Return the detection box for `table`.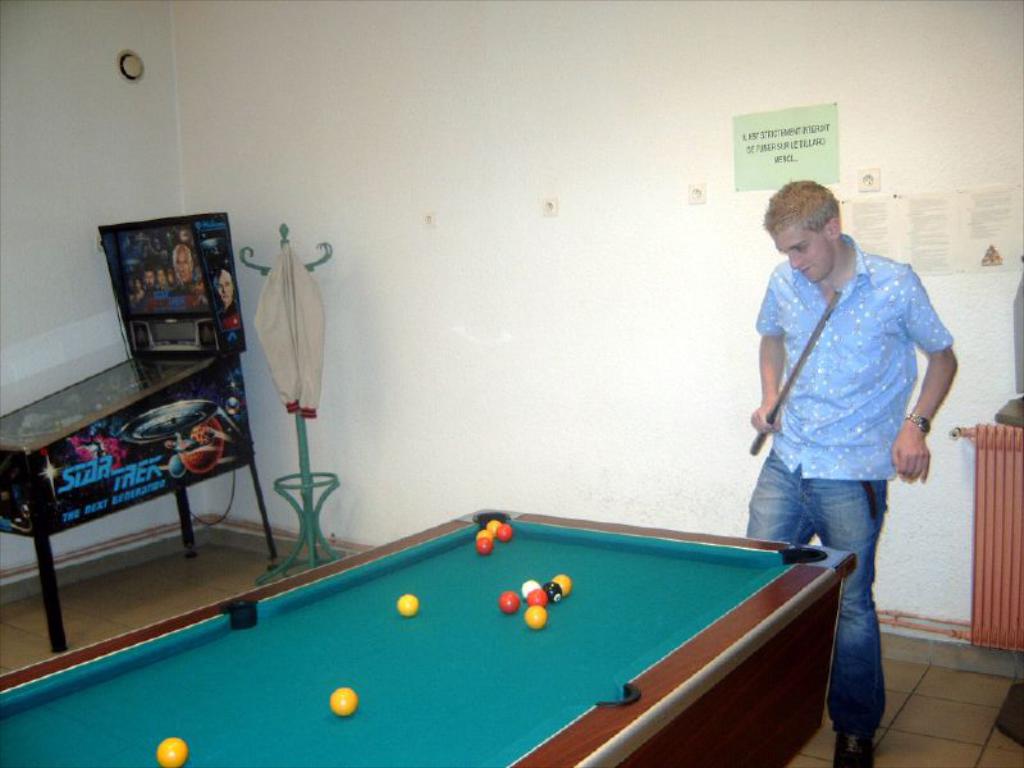
box=[0, 494, 860, 767].
